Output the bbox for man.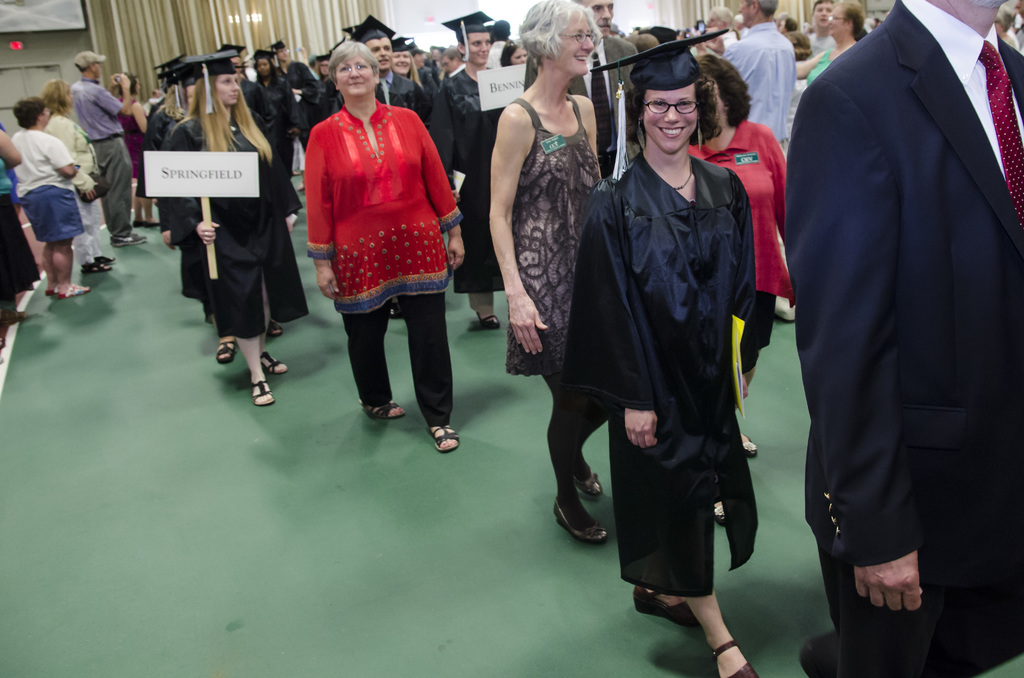
bbox=(781, 0, 1023, 677).
